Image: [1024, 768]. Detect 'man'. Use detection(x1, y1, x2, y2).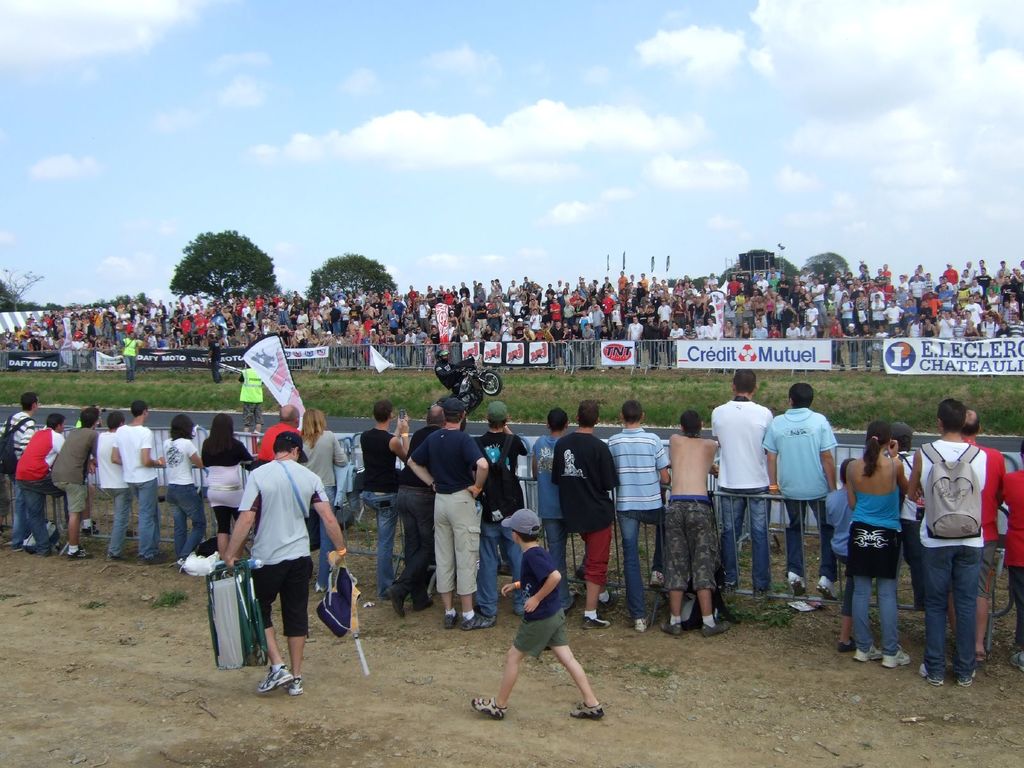
detection(697, 319, 702, 337).
